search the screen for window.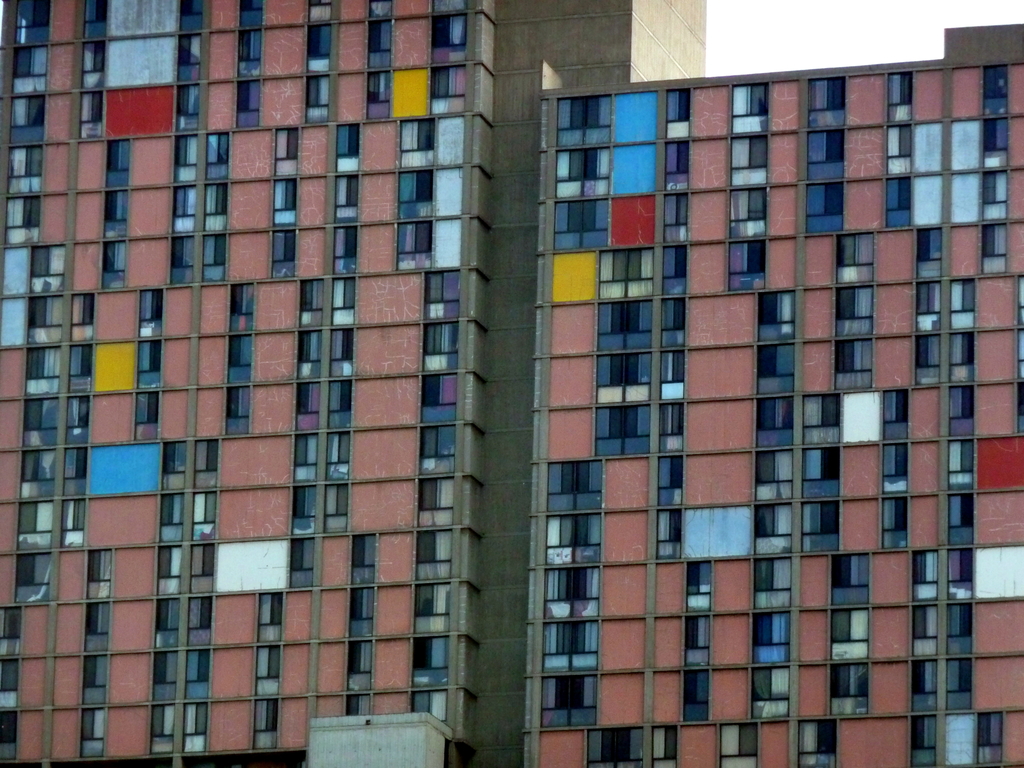
Found at bbox(730, 244, 765, 289).
